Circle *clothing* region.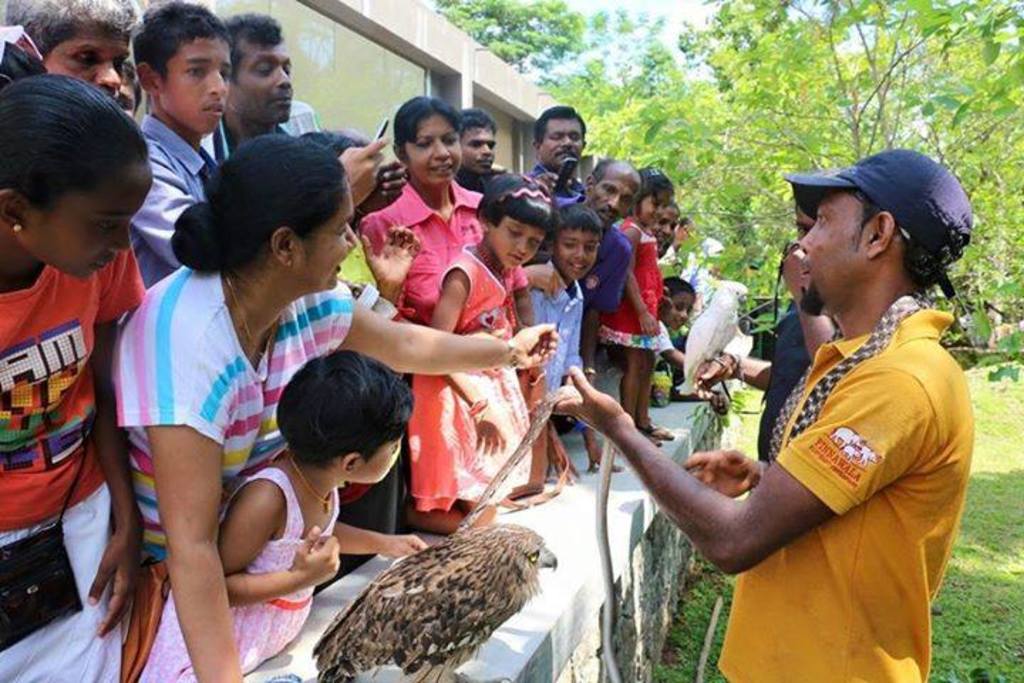
Region: select_region(593, 219, 677, 363).
